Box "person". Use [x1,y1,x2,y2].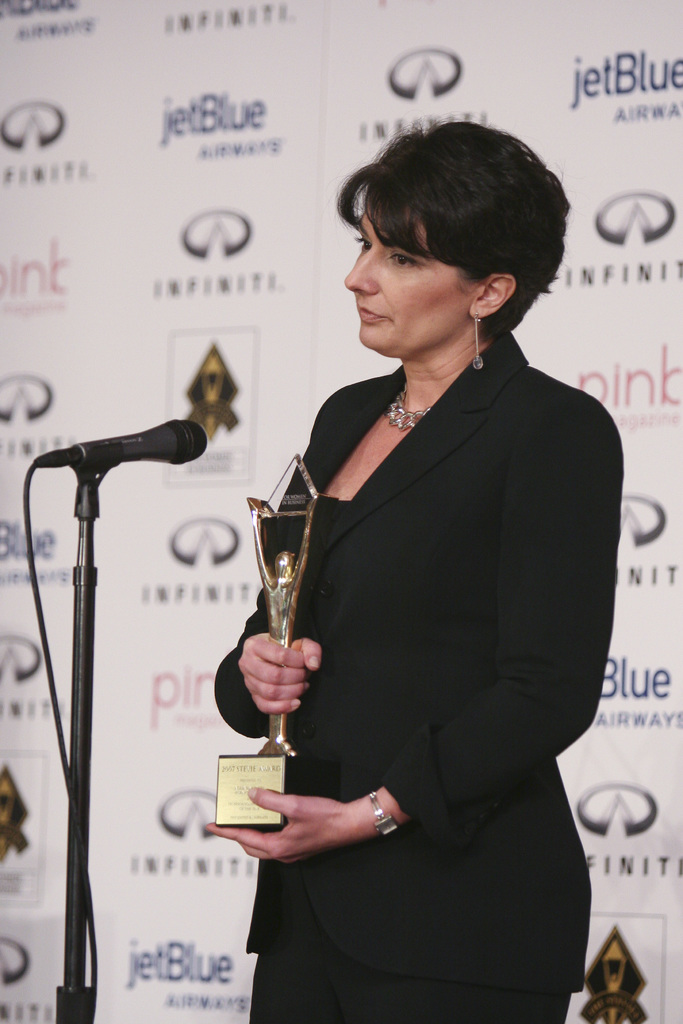
[203,118,627,1023].
